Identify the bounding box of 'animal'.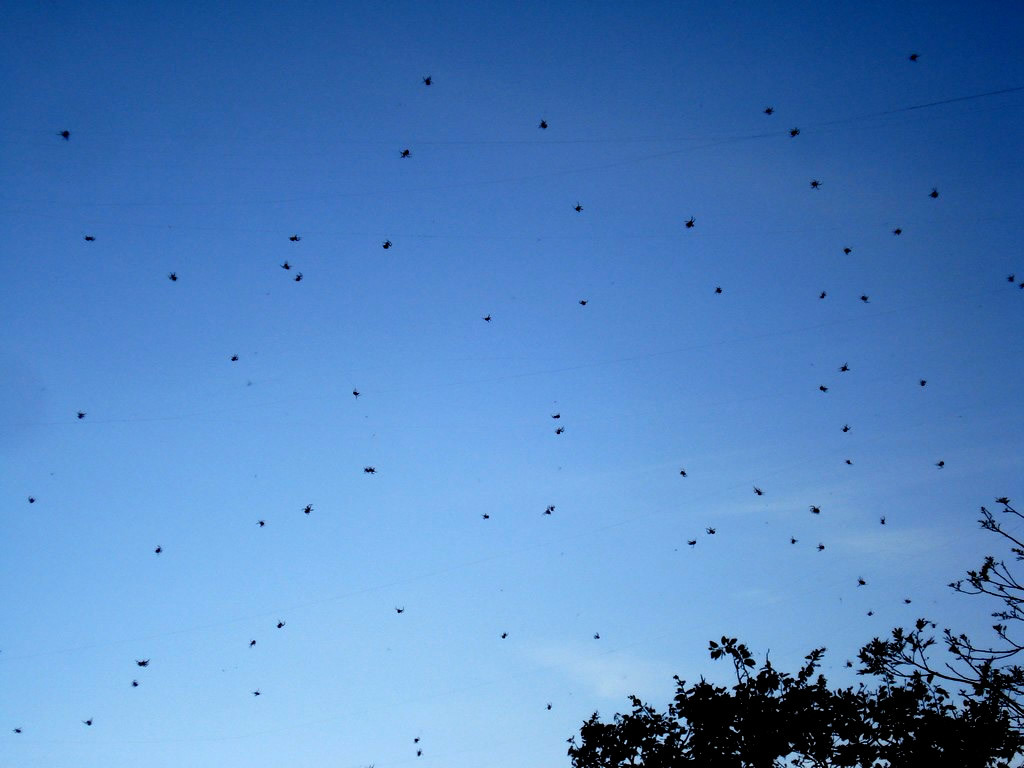
[left=249, top=692, right=262, bottom=700].
